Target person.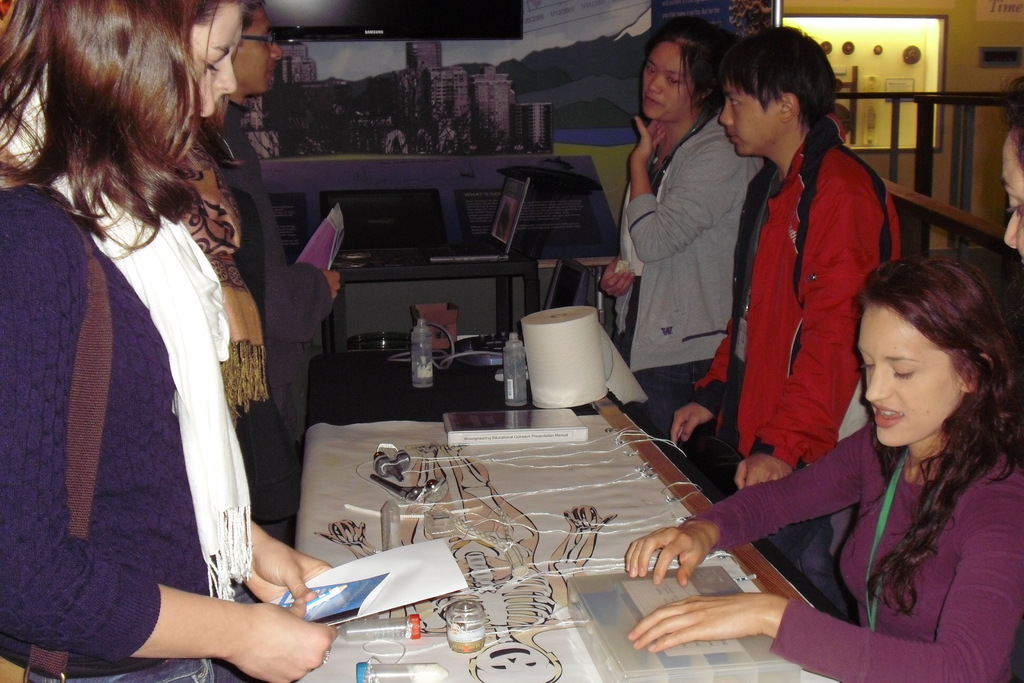
Target region: 592, 13, 768, 463.
